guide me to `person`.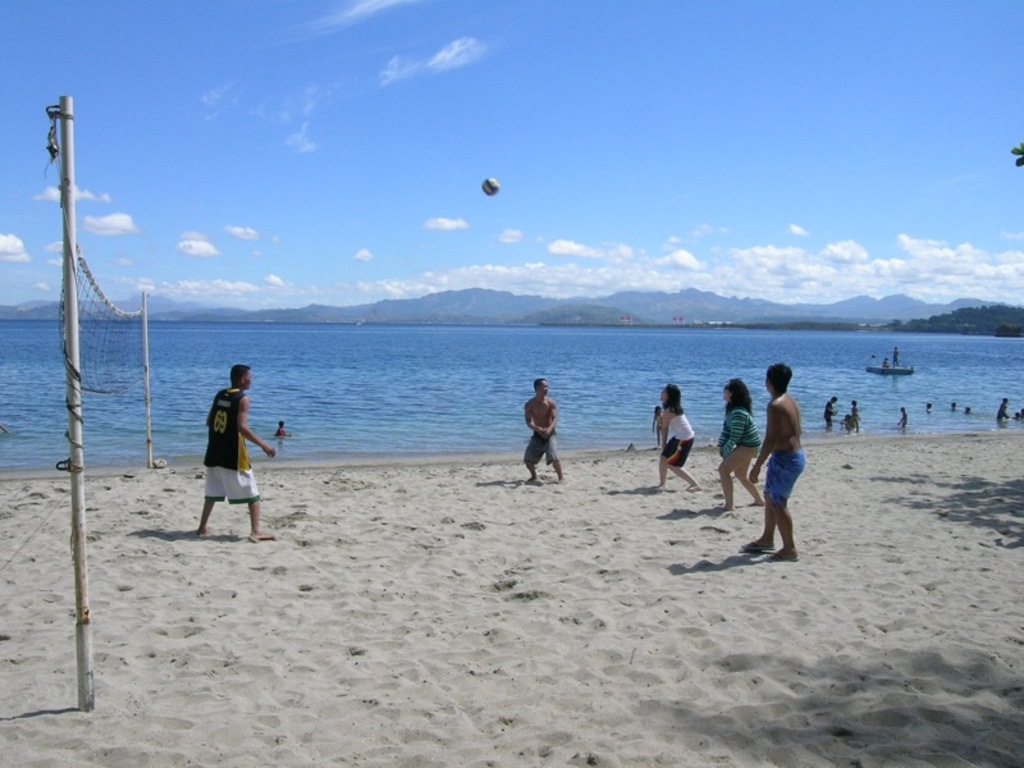
Guidance: bbox=[197, 365, 276, 543].
